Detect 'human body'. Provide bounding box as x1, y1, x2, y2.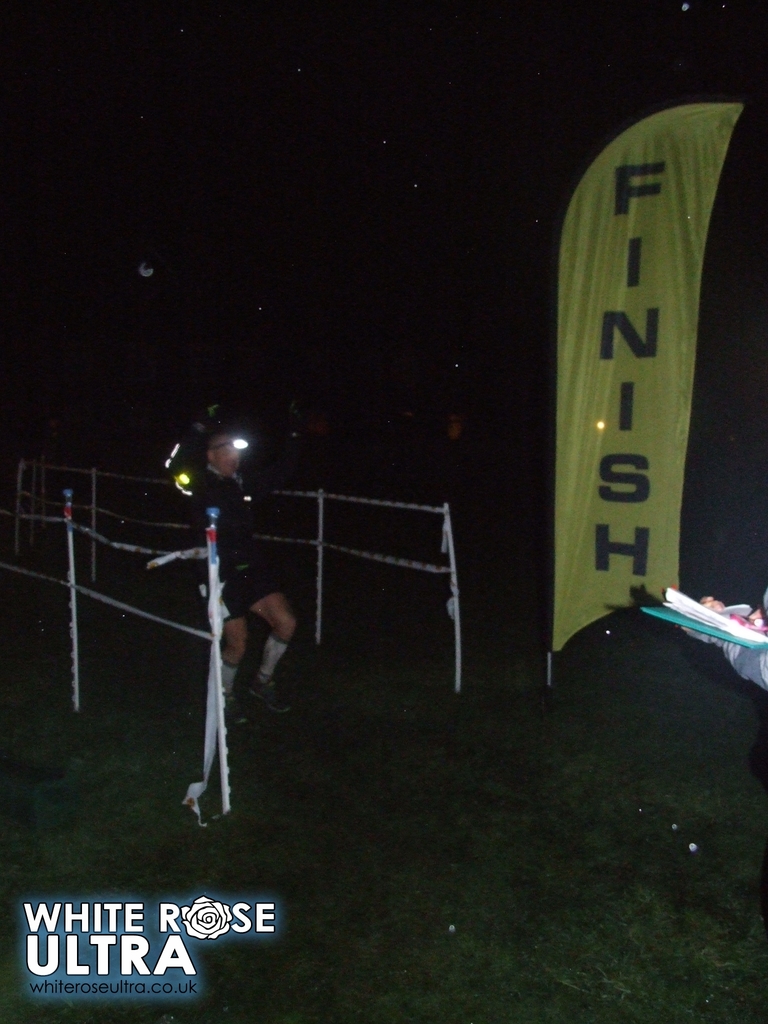
191, 421, 303, 726.
